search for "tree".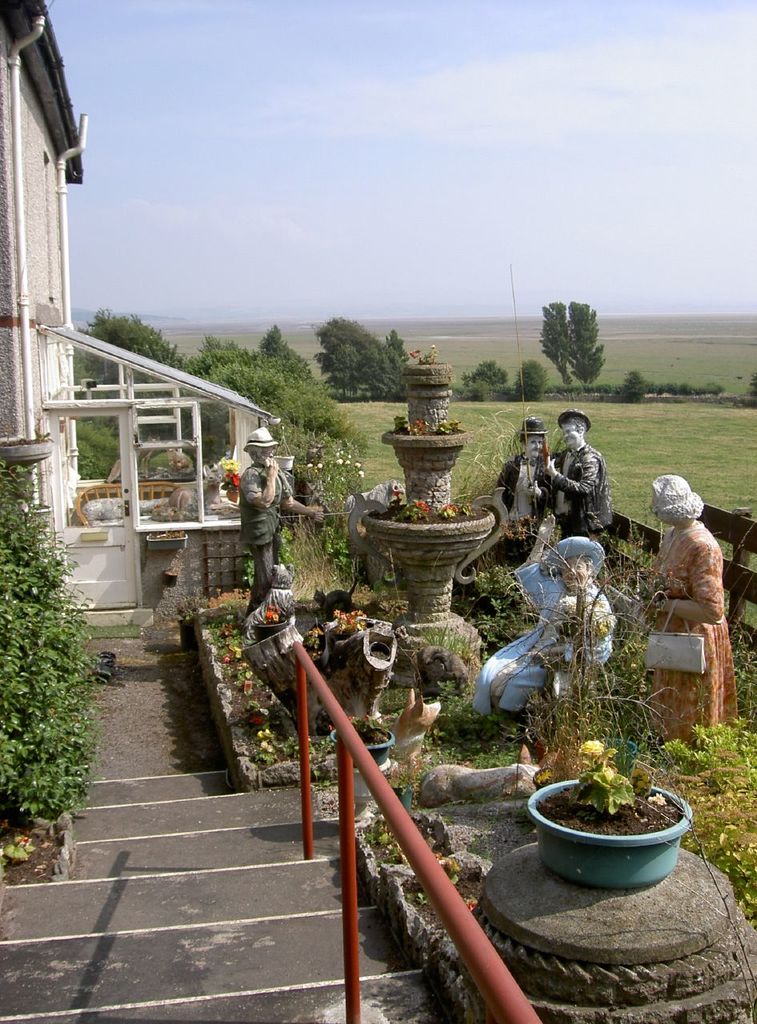
Found at 59,300,184,451.
